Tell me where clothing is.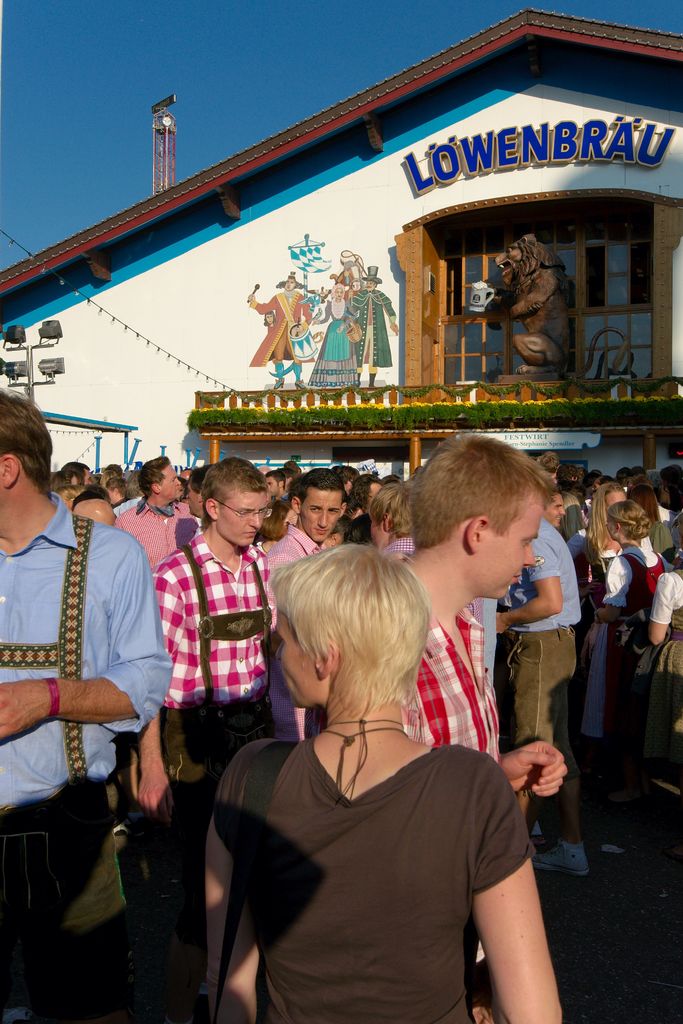
clothing is at Rect(114, 494, 142, 515).
